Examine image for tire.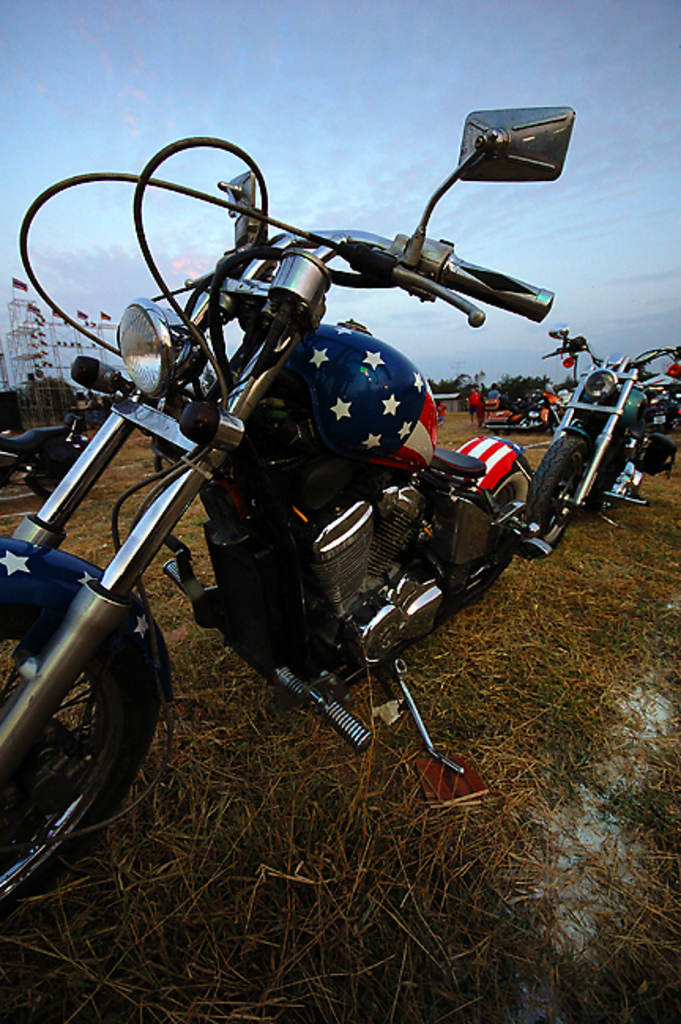
Examination result: region(24, 454, 74, 493).
